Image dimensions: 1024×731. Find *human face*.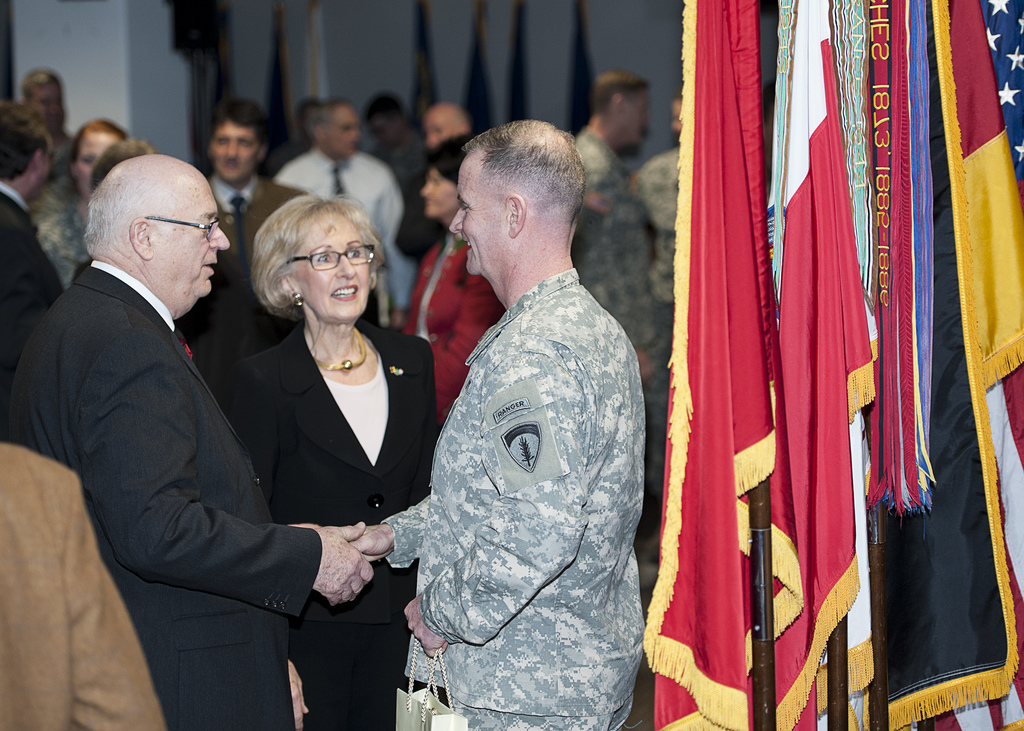
161/202/229/291.
